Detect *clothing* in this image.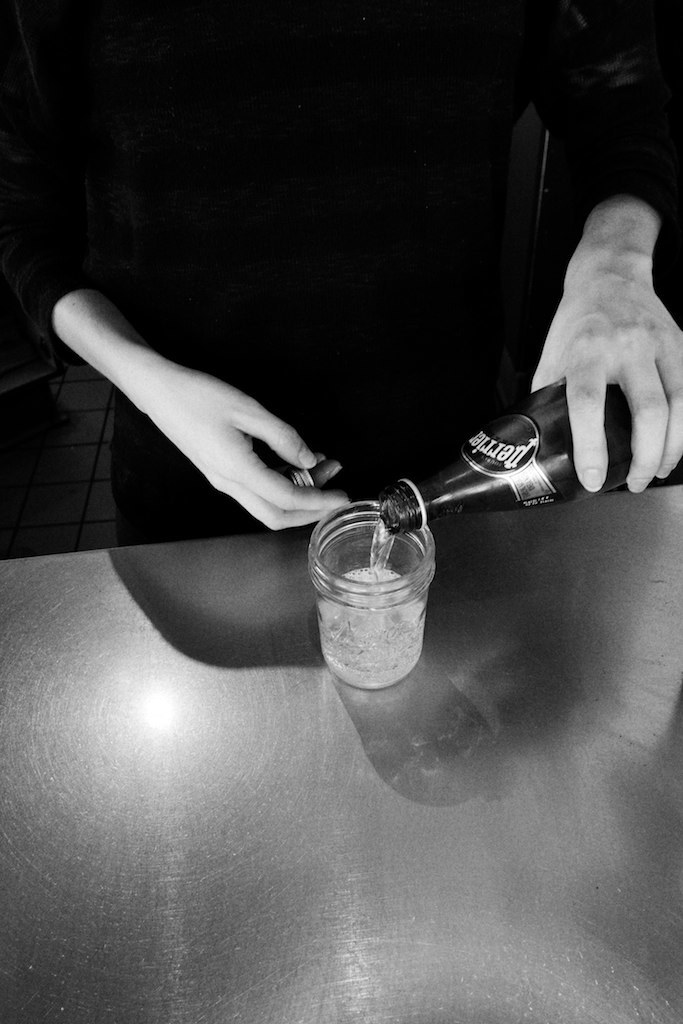
Detection: (left=0, top=0, right=682, bottom=545).
